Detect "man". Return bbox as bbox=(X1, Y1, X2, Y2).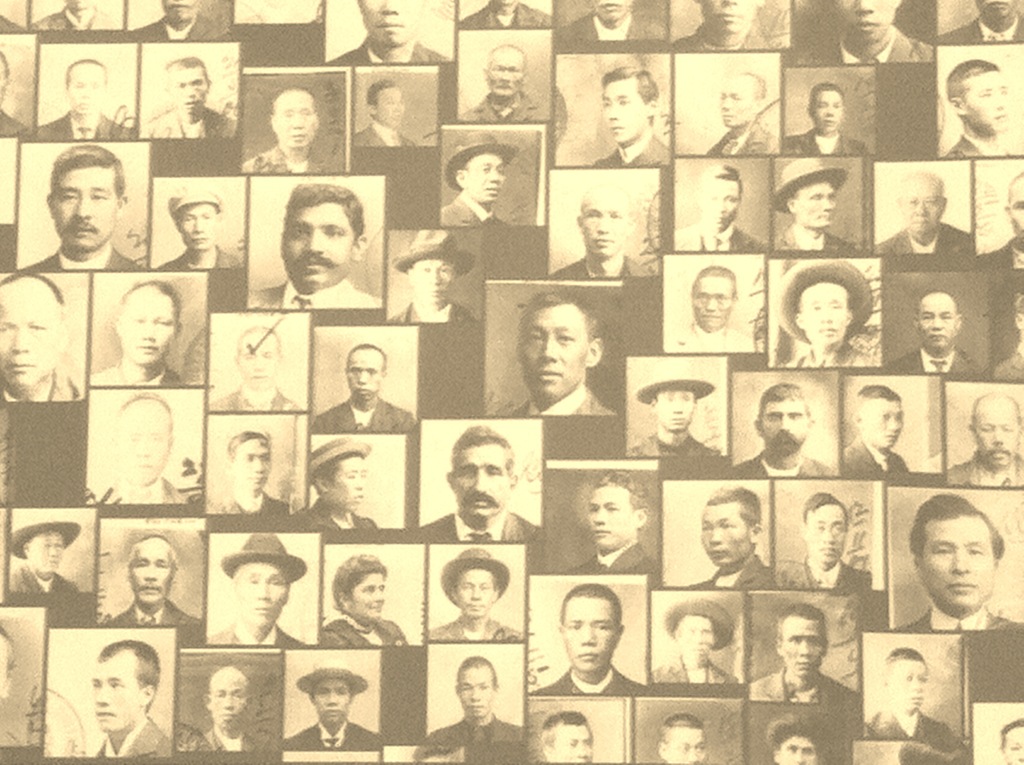
bbox=(772, 156, 863, 253).
